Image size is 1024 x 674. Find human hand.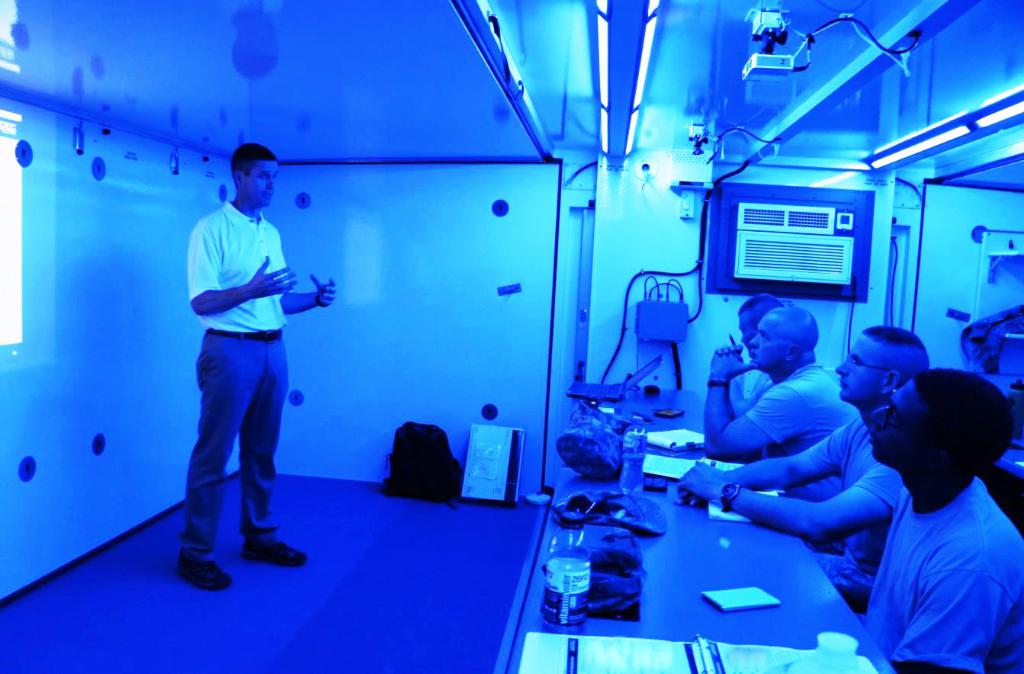
box=[708, 353, 762, 387].
